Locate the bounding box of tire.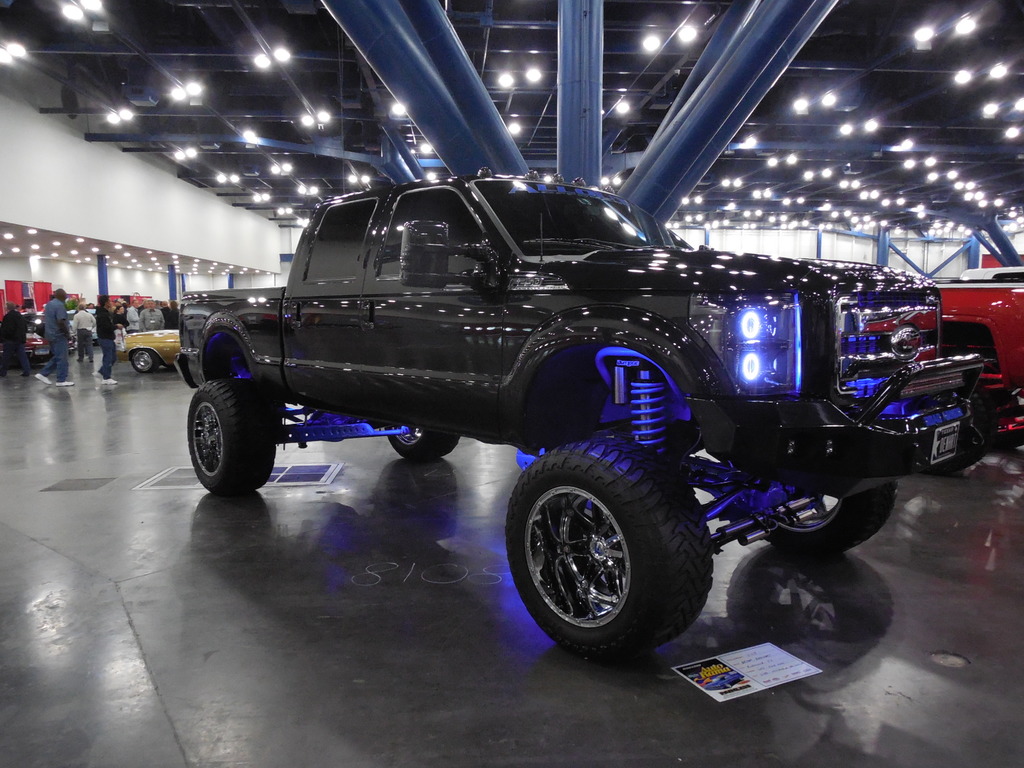
Bounding box: 186 376 276 491.
